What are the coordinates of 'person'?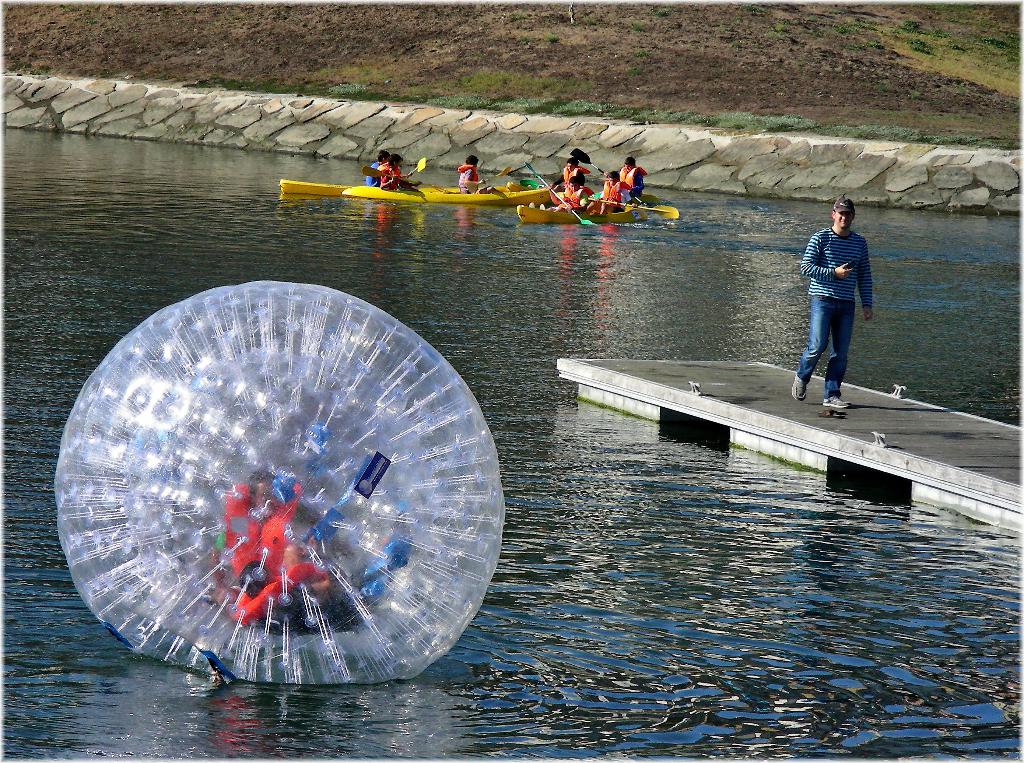
<box>365,152,391,184</box>.
